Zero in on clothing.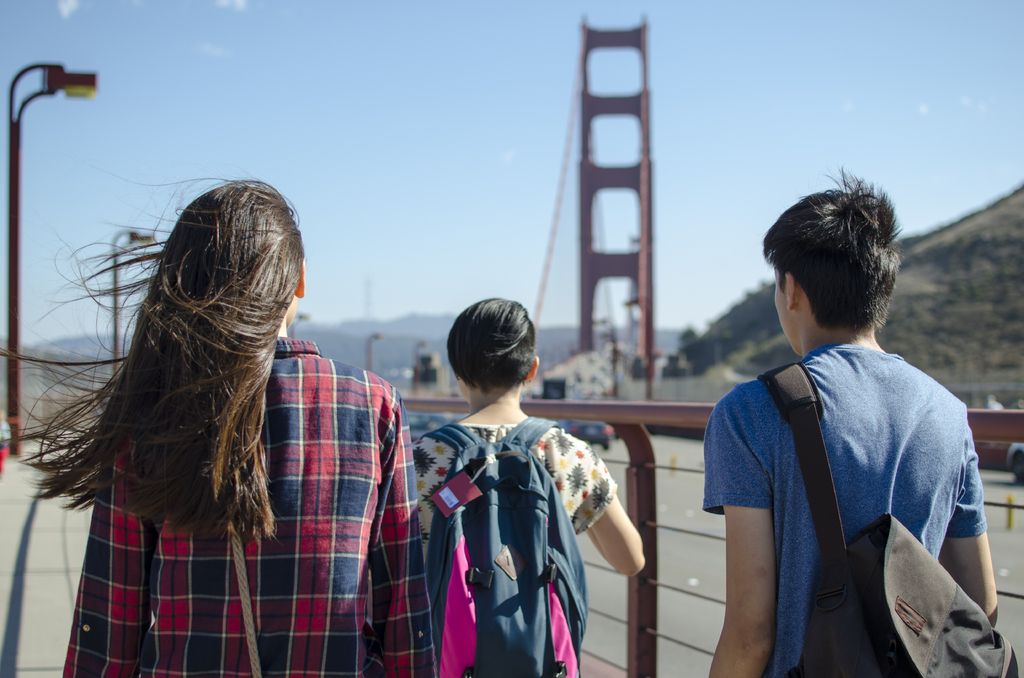
Zeroed in: (x1=701, y1=344, x2=988, y2=677).
